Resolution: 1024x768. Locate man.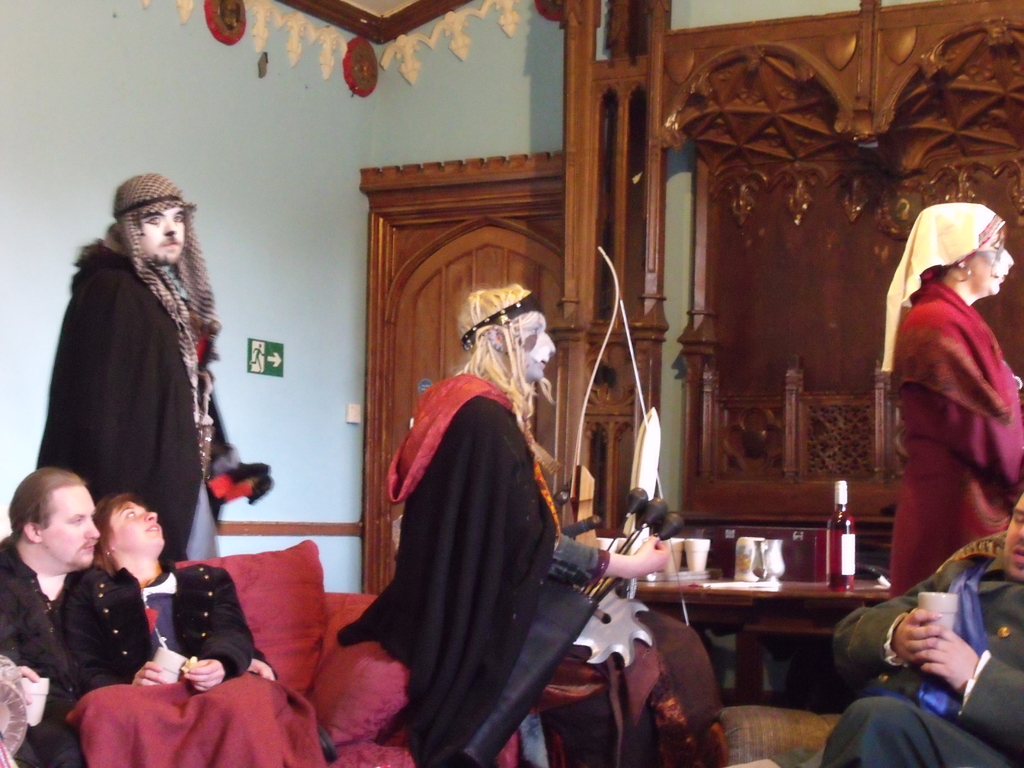
x1=351, y1=281, x2=676, y2=767.
